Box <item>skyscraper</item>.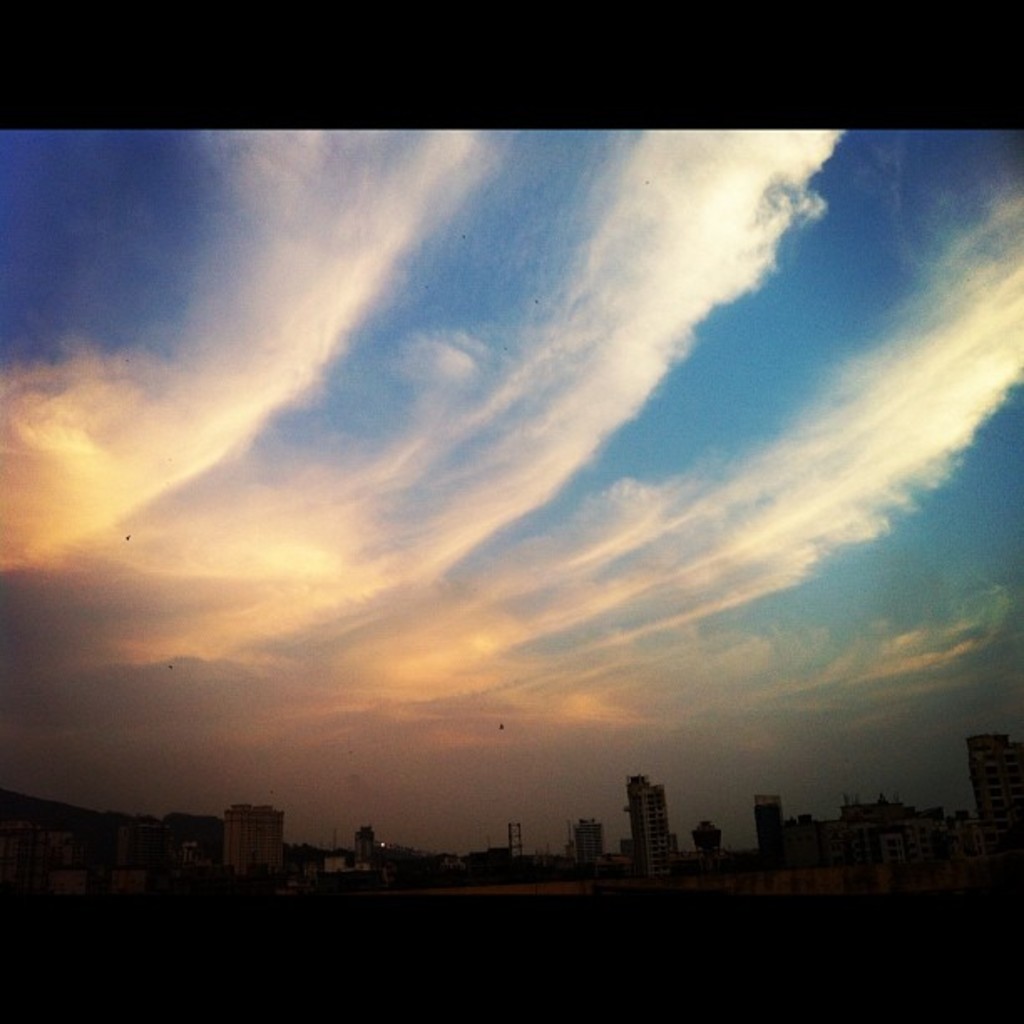
[636, 771, 666, 870].
